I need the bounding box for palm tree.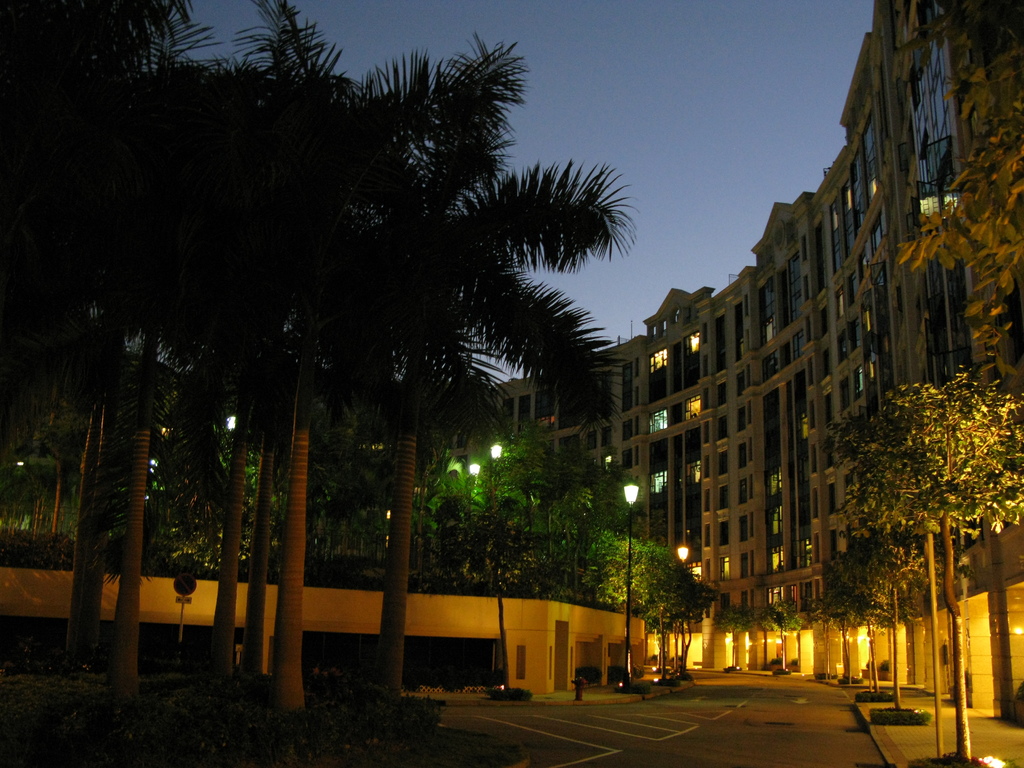
Here it is: bbox=(122, 104, 292, 657).
